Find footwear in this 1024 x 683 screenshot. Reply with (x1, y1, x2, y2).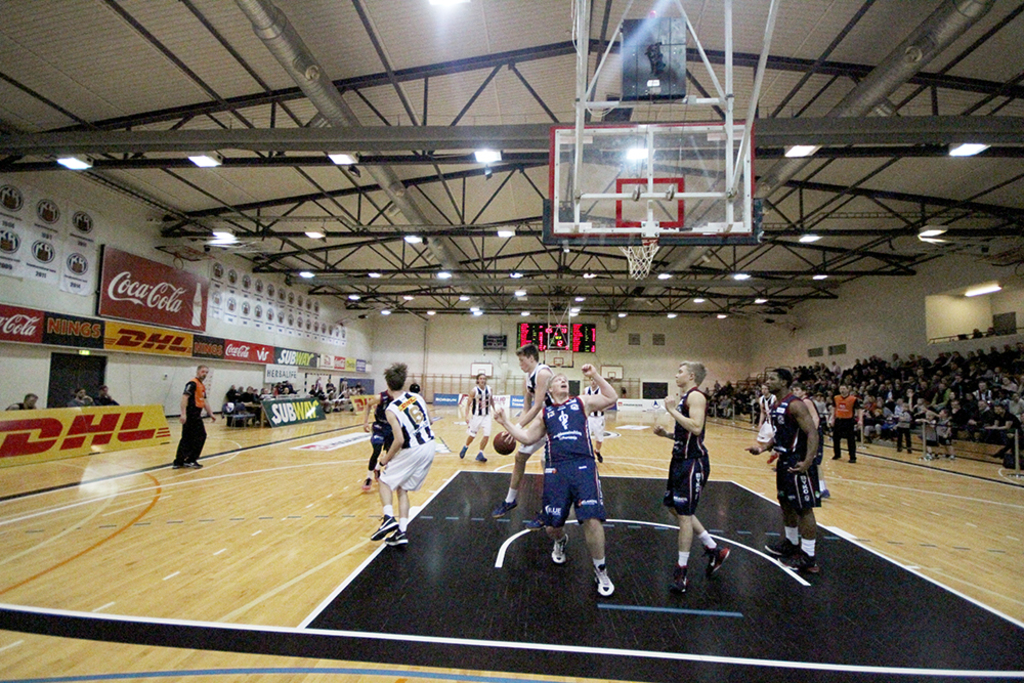
(172, 463, 174, 472).
